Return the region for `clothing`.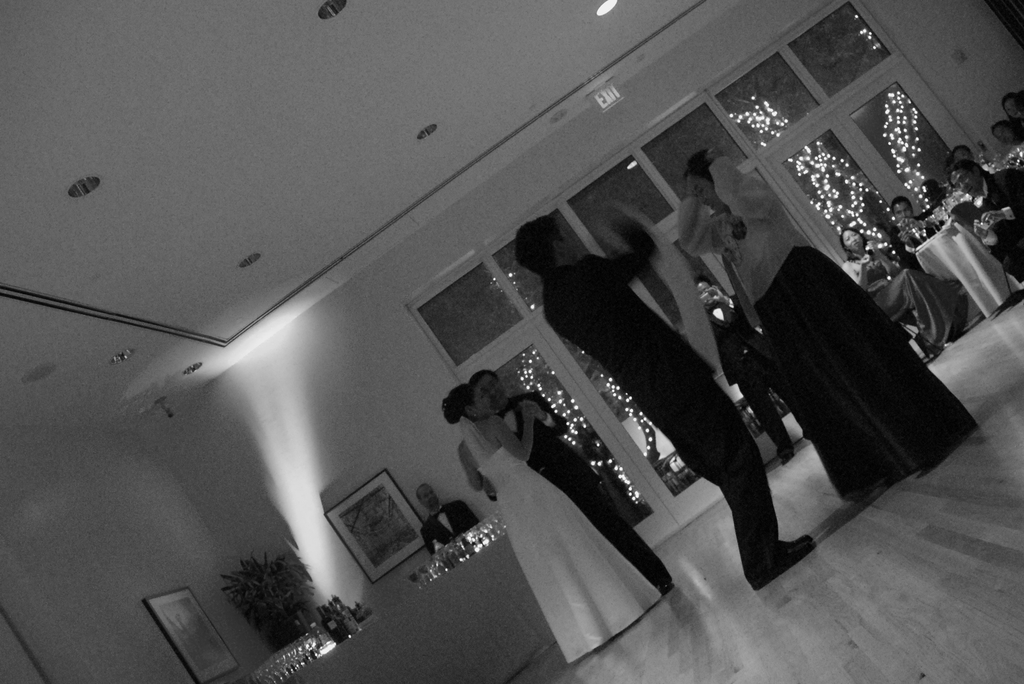
x1=525, y1=220, x2=822, y2=592.
